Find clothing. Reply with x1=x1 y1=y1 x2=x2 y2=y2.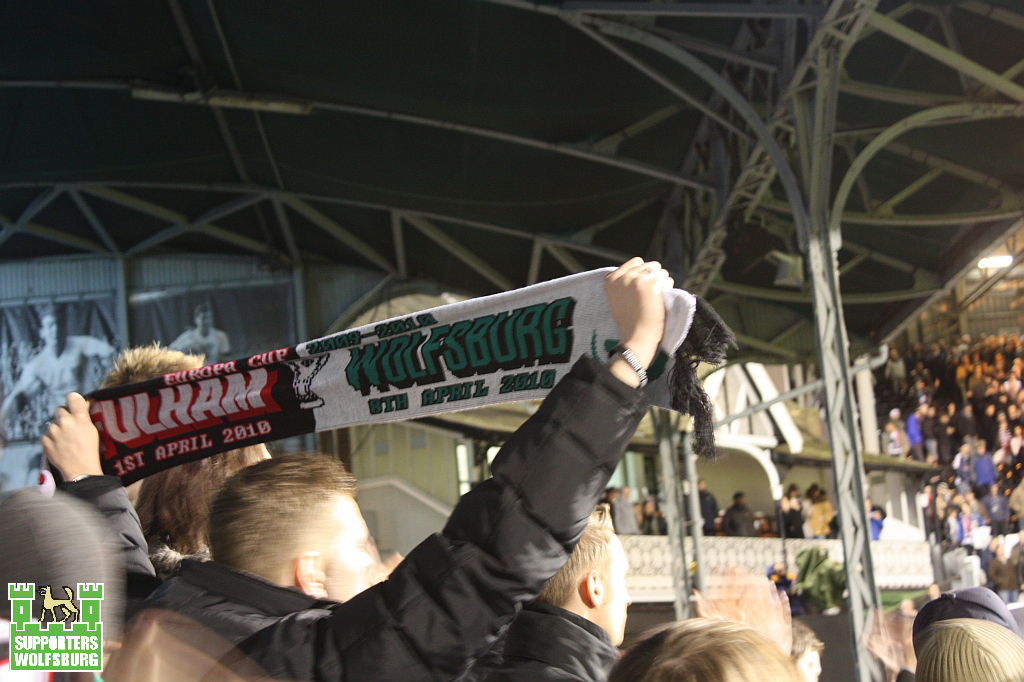
x1=869 y1=518 x2=876 y2=541.
